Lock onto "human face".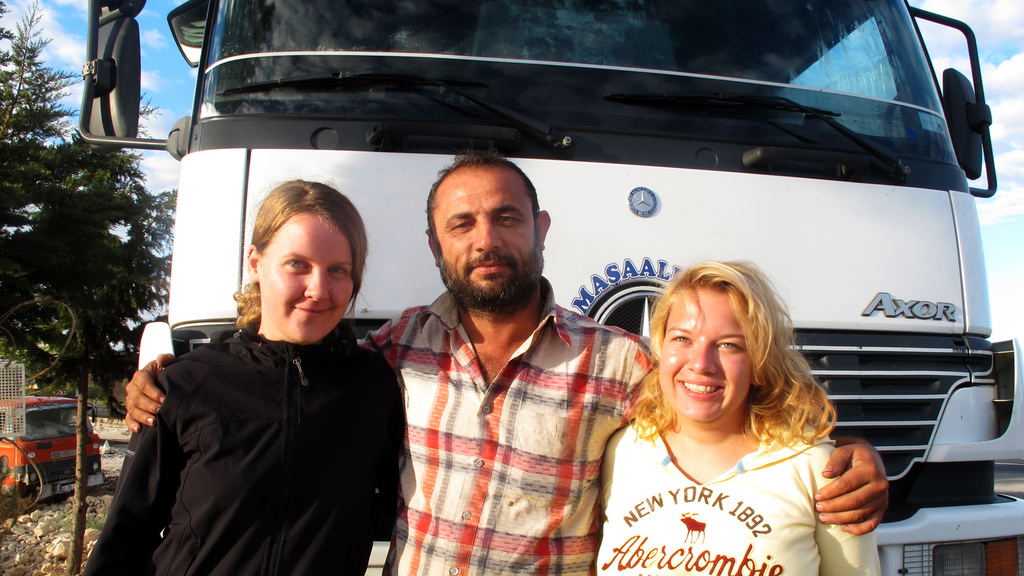
Locked: [433,164,538,306].
